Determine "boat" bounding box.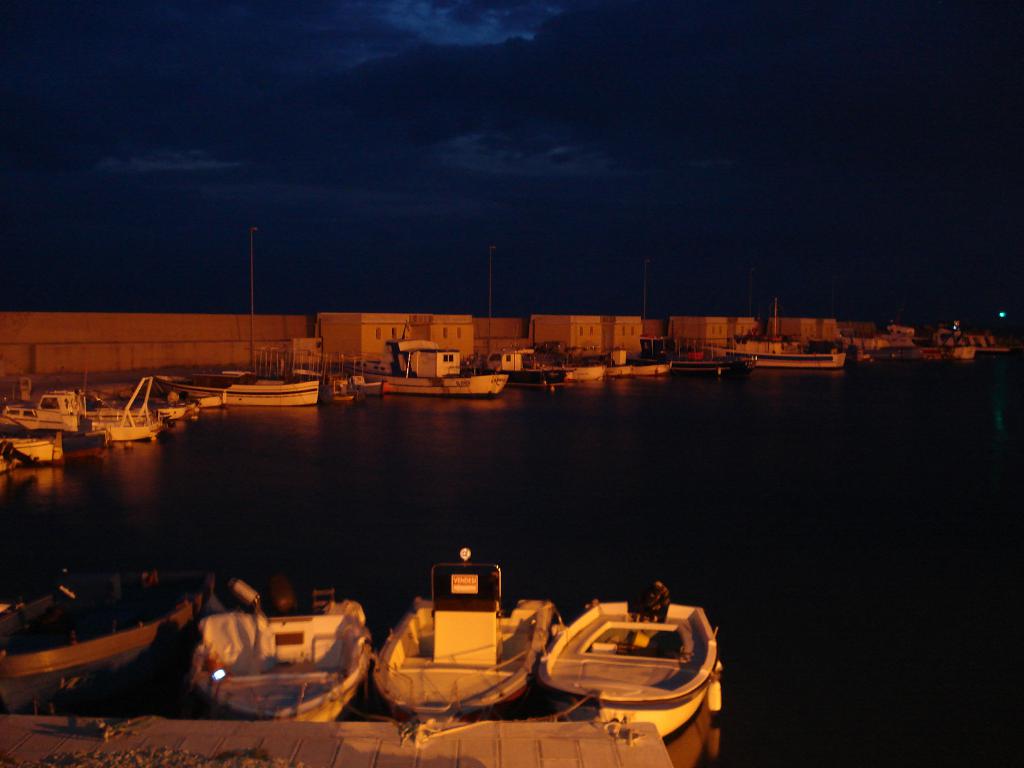
Determined: detection(157, 364, 319, 410).
